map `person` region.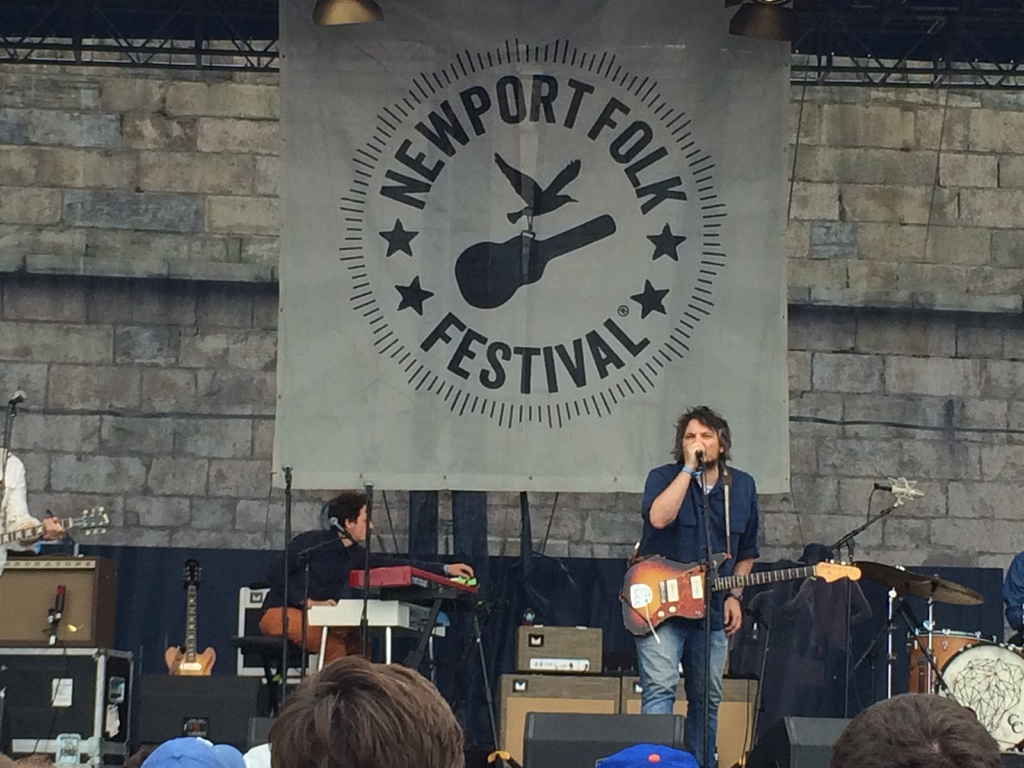
Mapped to <box>256,483,476,666</box>.
